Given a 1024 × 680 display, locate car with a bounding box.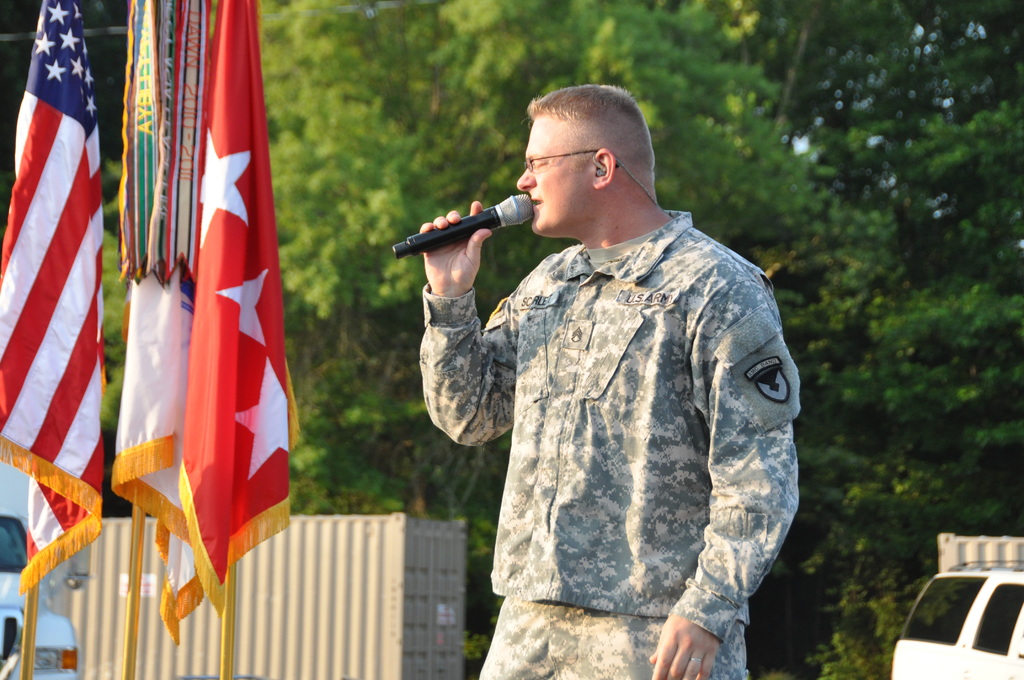
Located: {"left": 4, "top": 512, "right": 96, "bottom": 679}.
